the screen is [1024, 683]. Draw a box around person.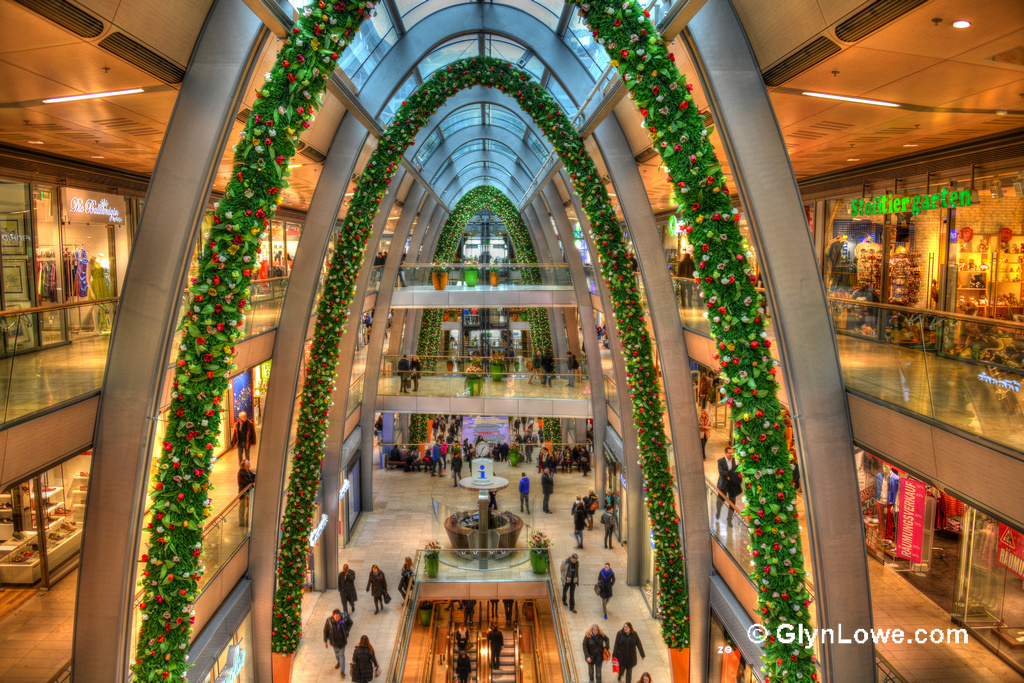
<box>465,598,478,623</box>.
